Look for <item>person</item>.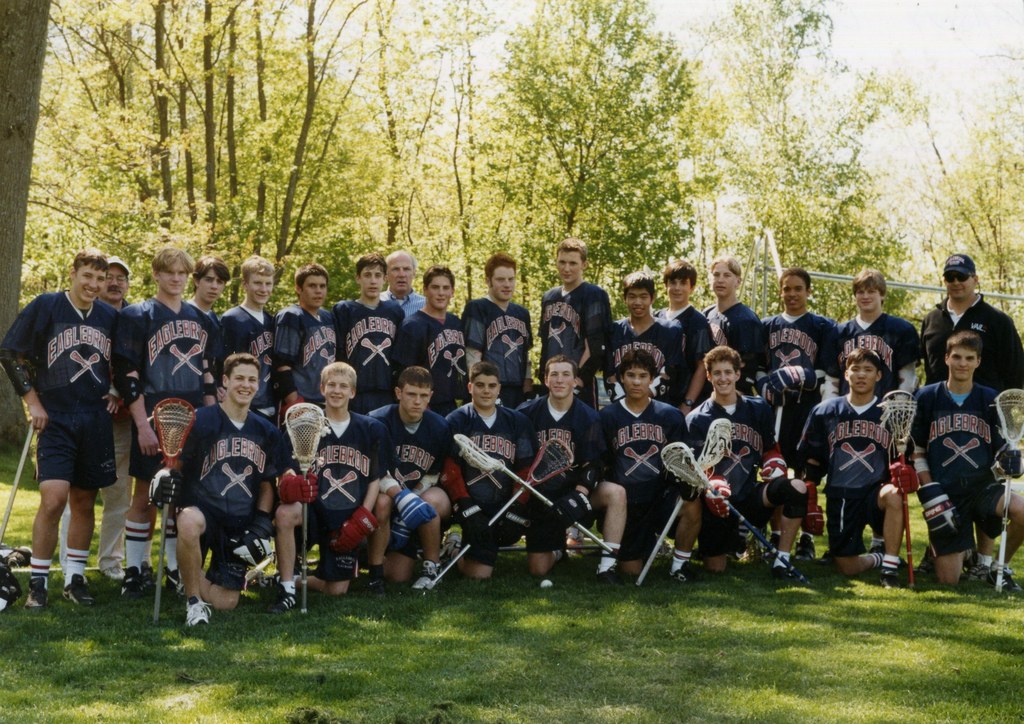
Found: {"left": 0, "top": 240, "right": 114, "bottom": 614}.
